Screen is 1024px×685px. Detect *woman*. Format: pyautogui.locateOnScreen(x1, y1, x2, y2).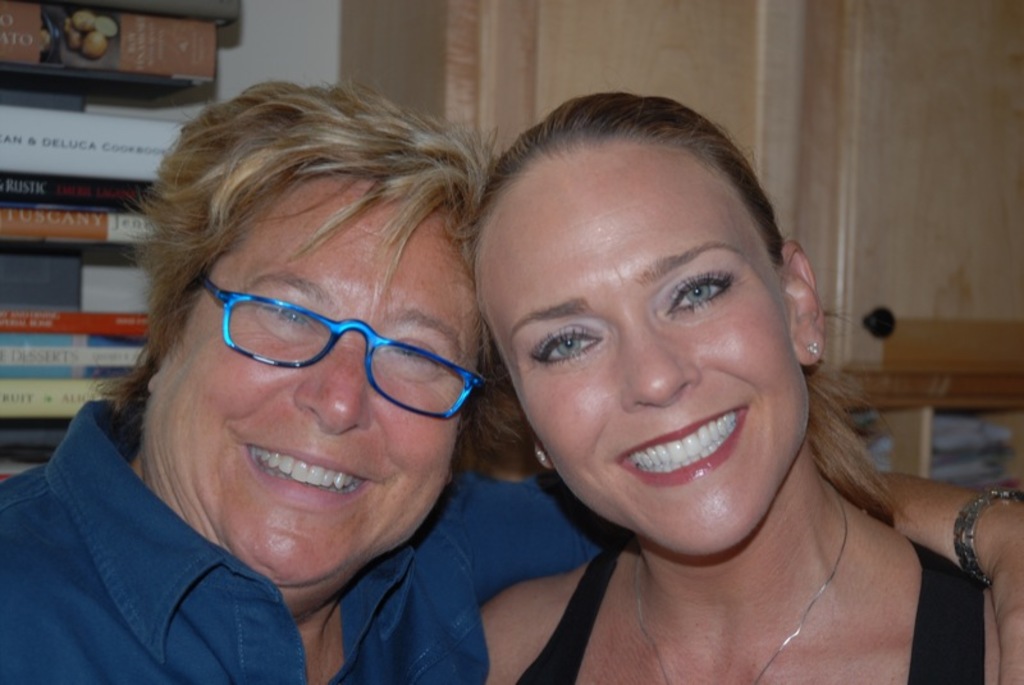
pyautogui.locateOnScreen(0, 83, 1023, 682).
